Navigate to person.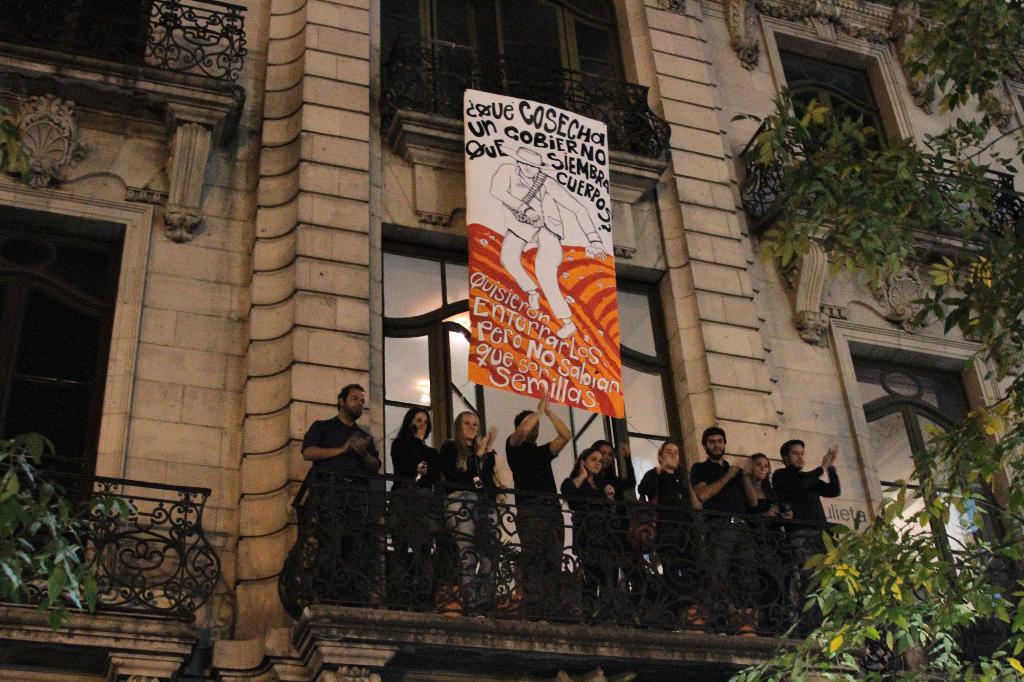
Navigation target: (left=771, top=441, right=845, bottom=631).
